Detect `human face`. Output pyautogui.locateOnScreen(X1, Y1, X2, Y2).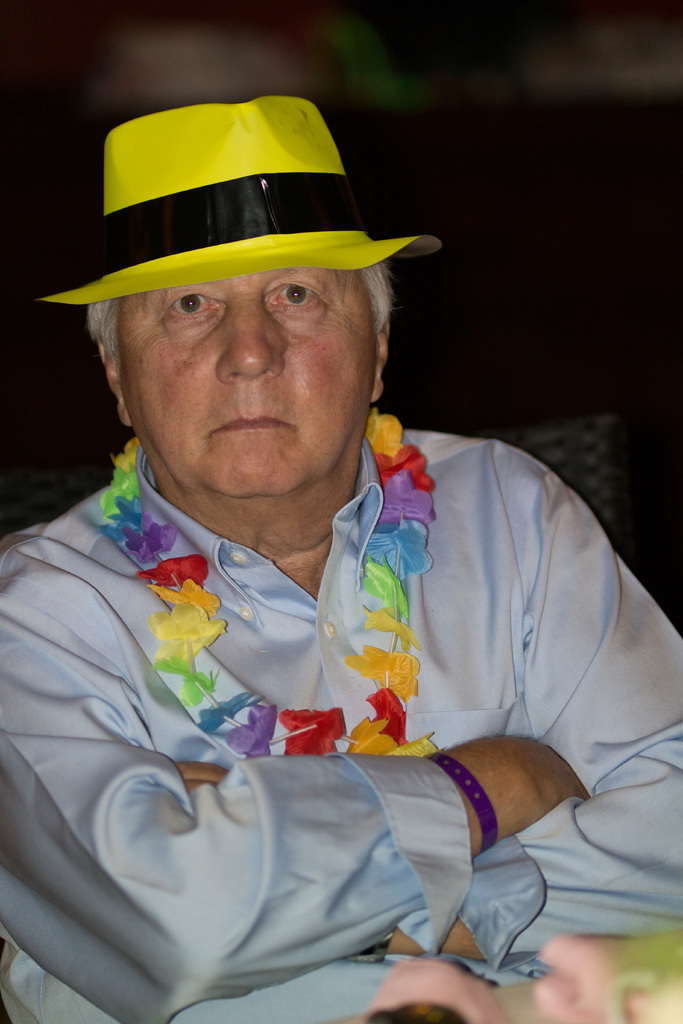
pyautogui.locateOnScreen(113, 259, 374, 501).
